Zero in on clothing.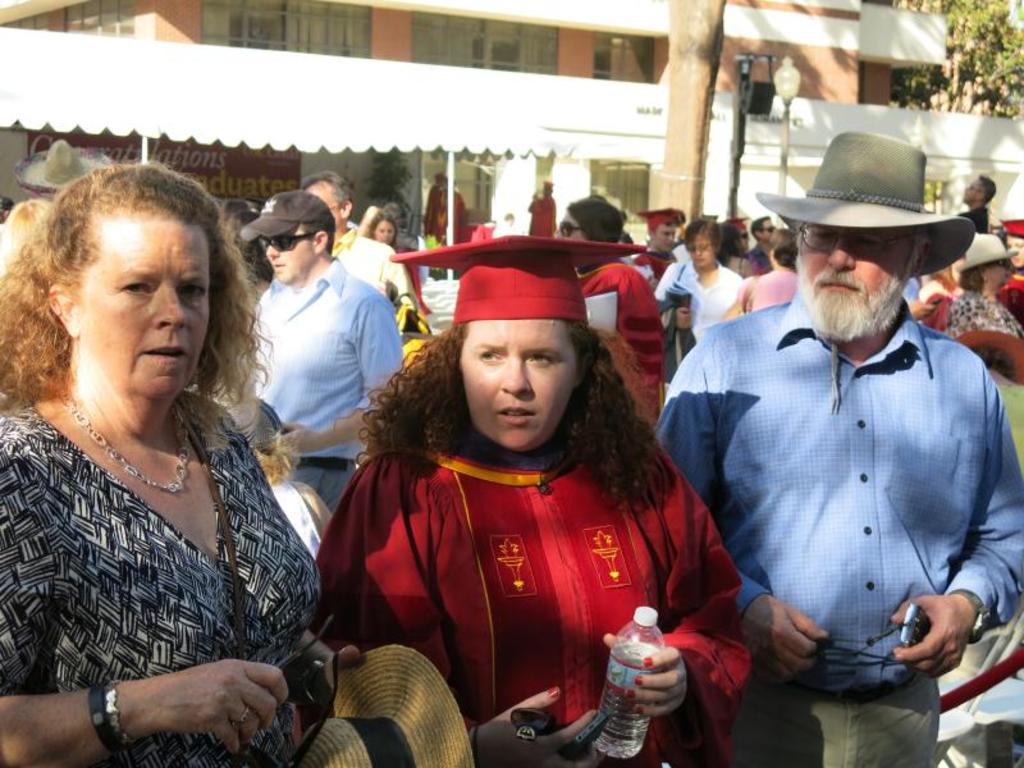
Zeroed in: (0, 330, 326, 704).
